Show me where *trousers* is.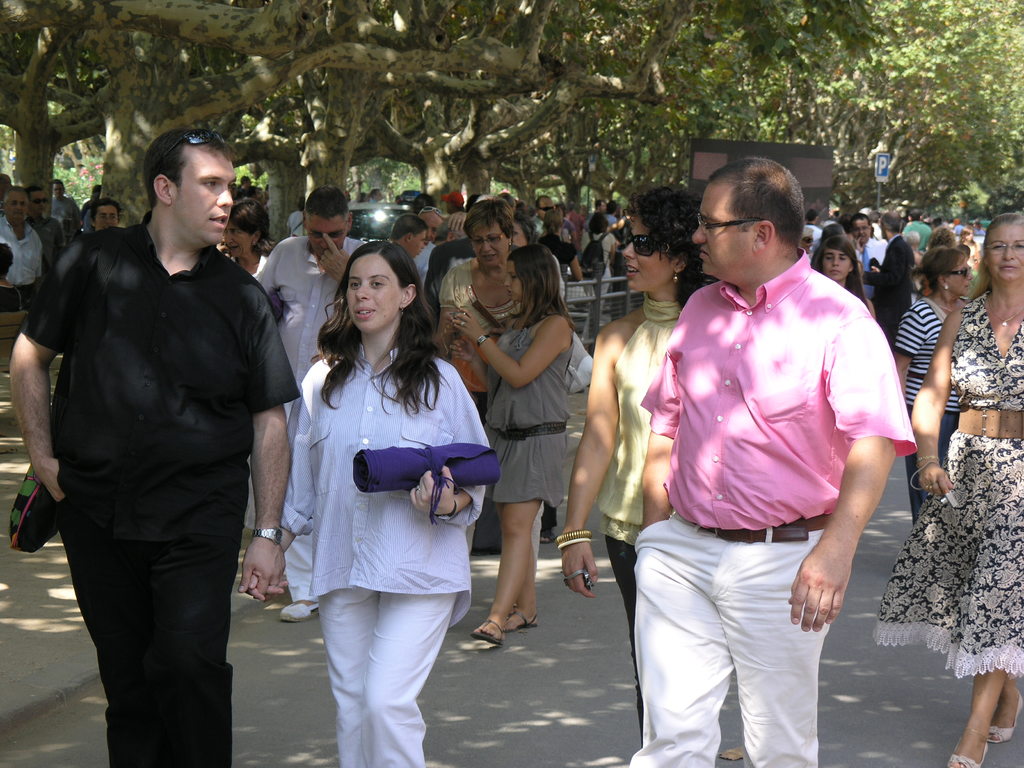
*trousers* is at Rect(619, 273, 640, 324).
